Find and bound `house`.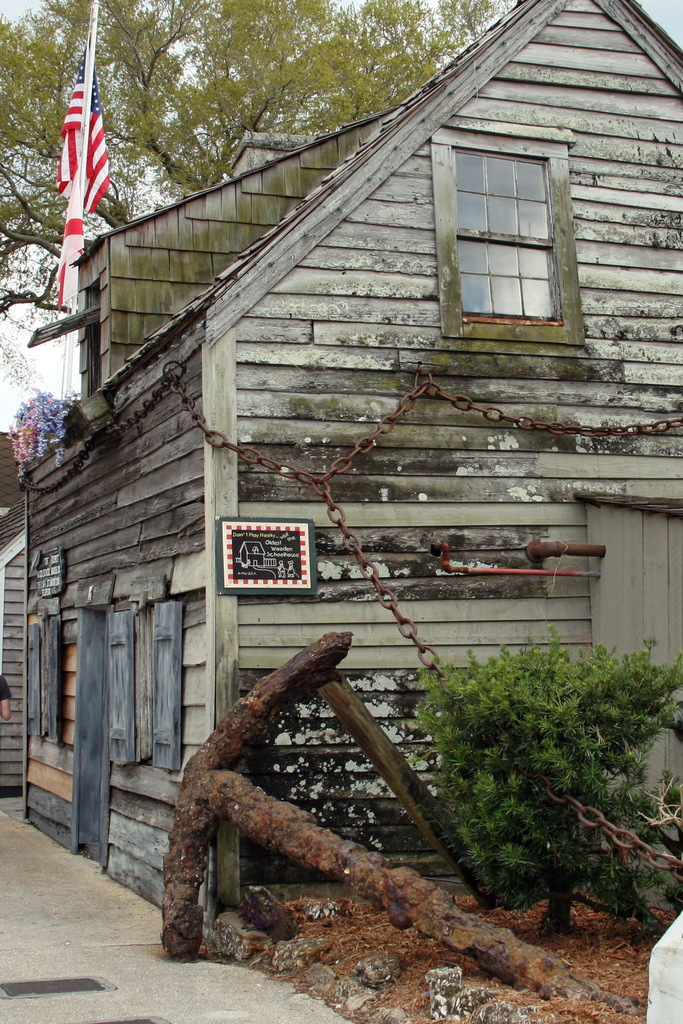
Bound: pyautogui.locateOnScreen(0, 0, 682, 926).
